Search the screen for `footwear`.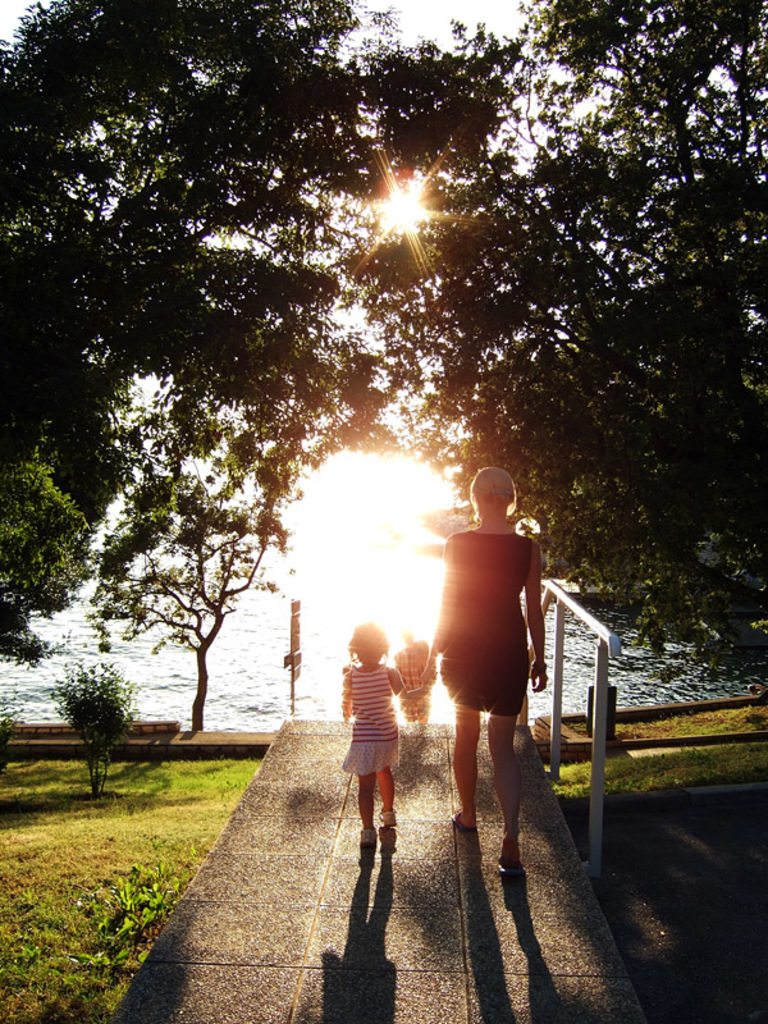
Found at {"x1": 358, "y1": 827, "x2": 372, "y2": 845}.
